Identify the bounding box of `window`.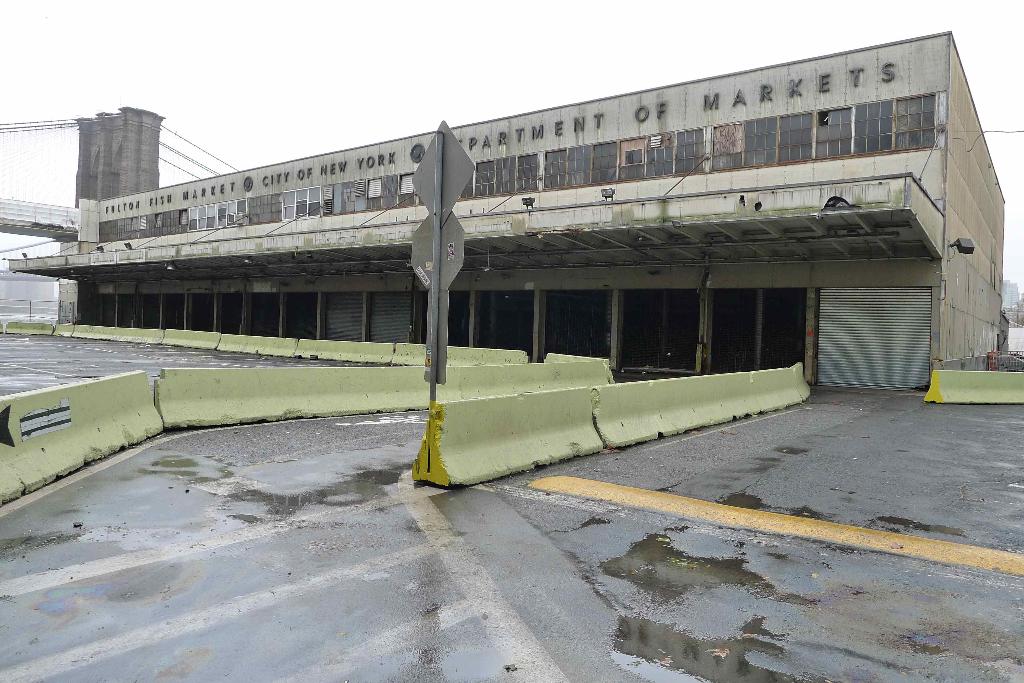
<box>568,140,592,186</box>.
